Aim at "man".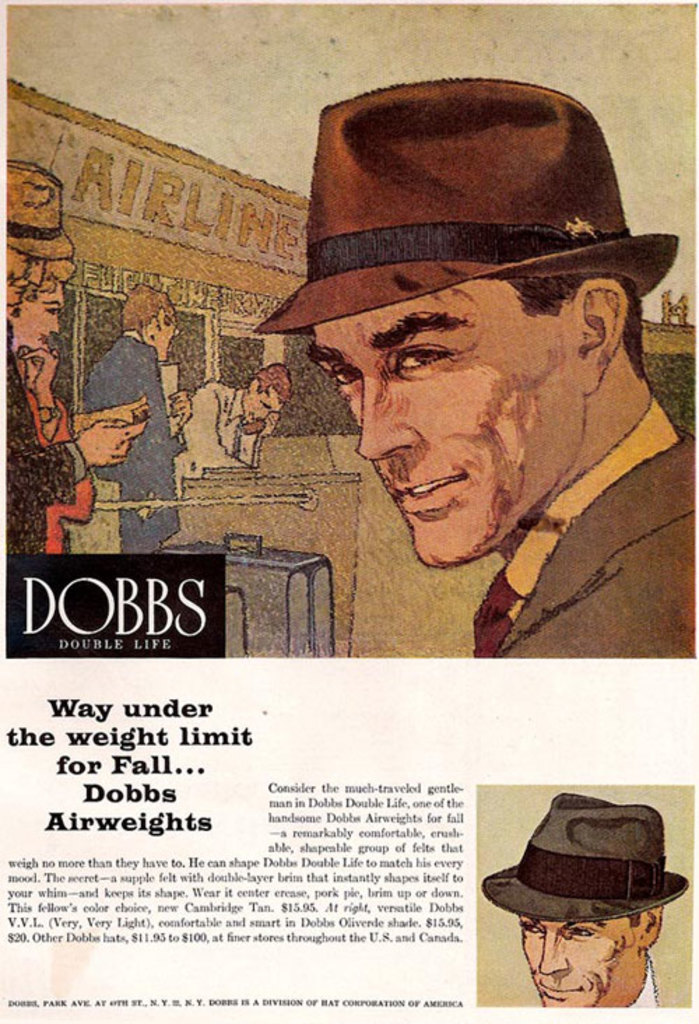
Aimed at 206/102/698/697.
